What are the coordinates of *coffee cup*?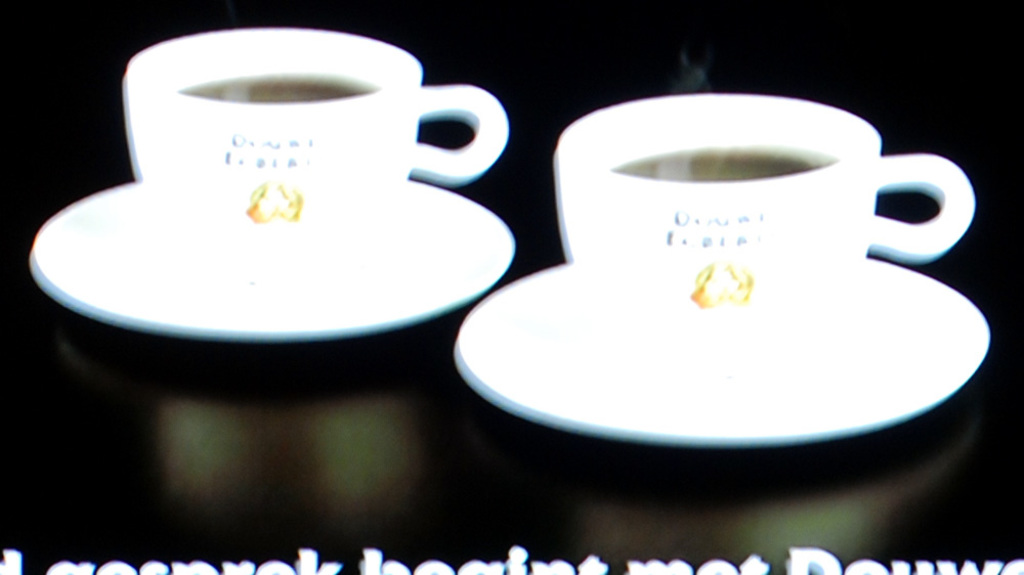
bbox(546, 90, 974, 348).
